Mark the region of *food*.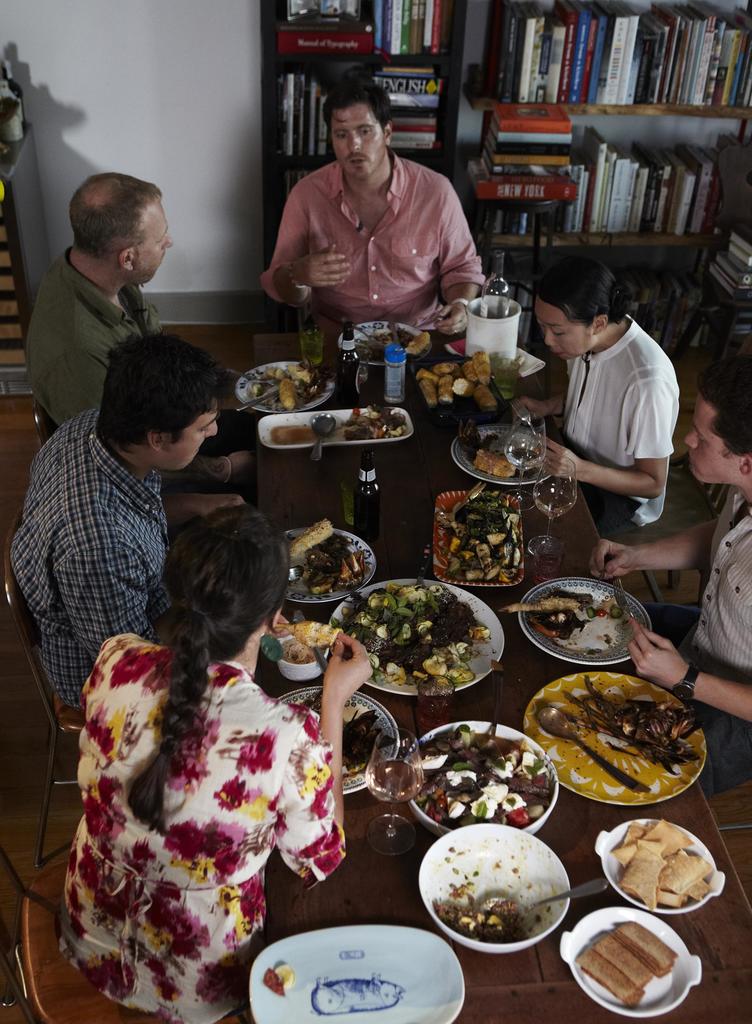
Region: 433:359:452:375.
